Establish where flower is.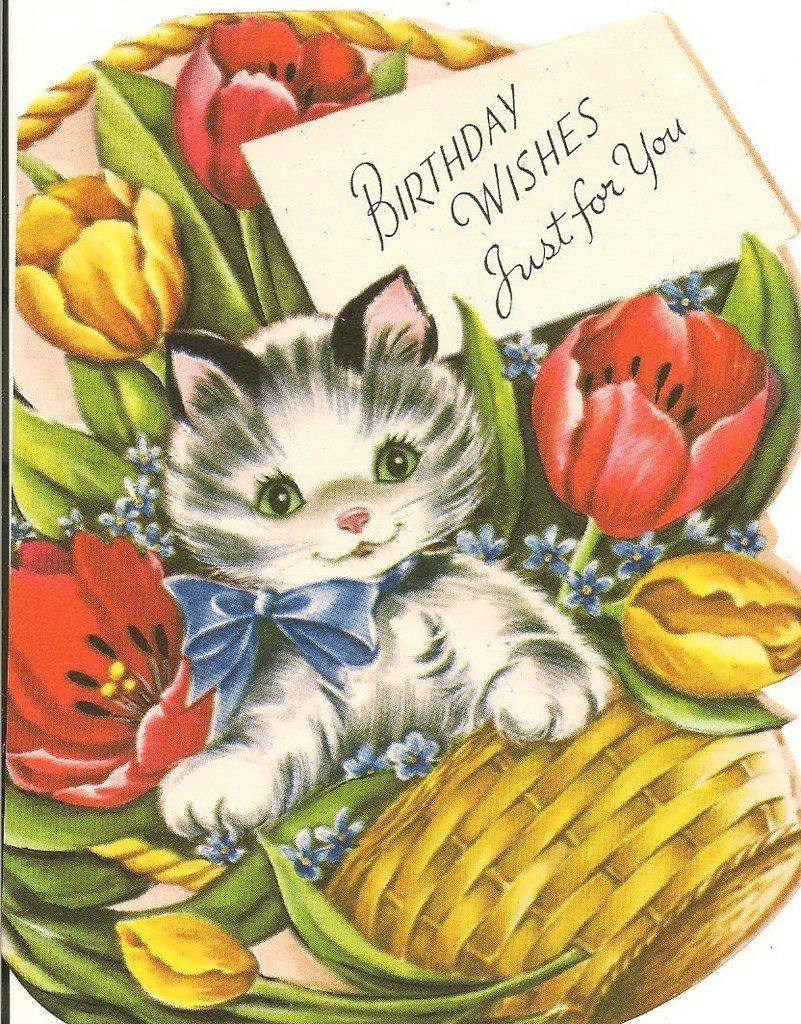
Established at [536, 289, 780, 537].
